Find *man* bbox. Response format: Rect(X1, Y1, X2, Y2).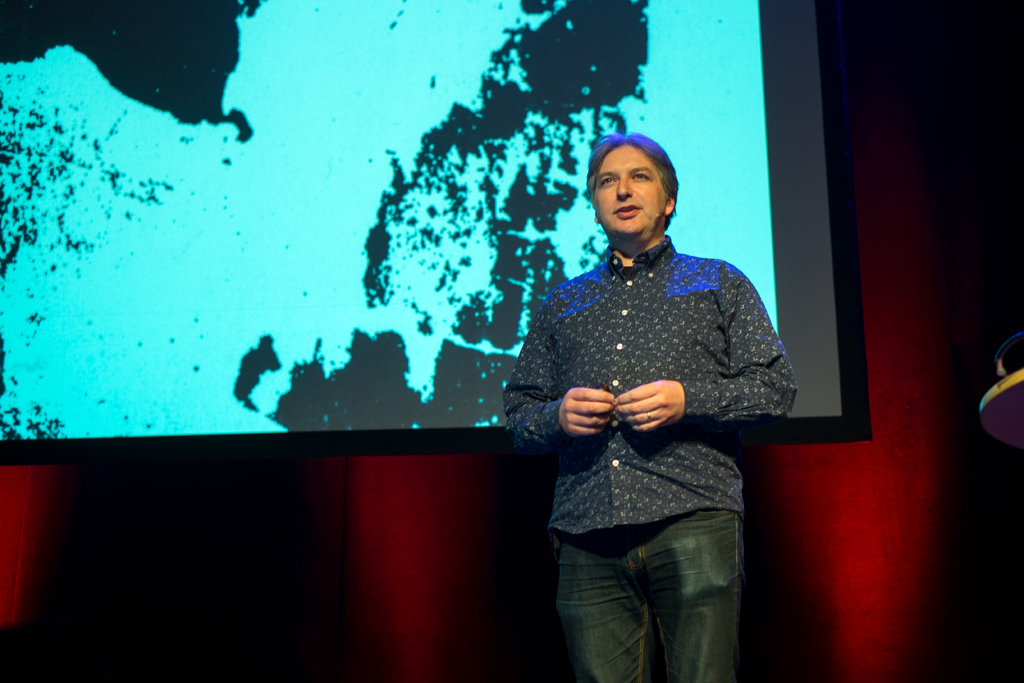
Rect(519, 95, 828, 674).
